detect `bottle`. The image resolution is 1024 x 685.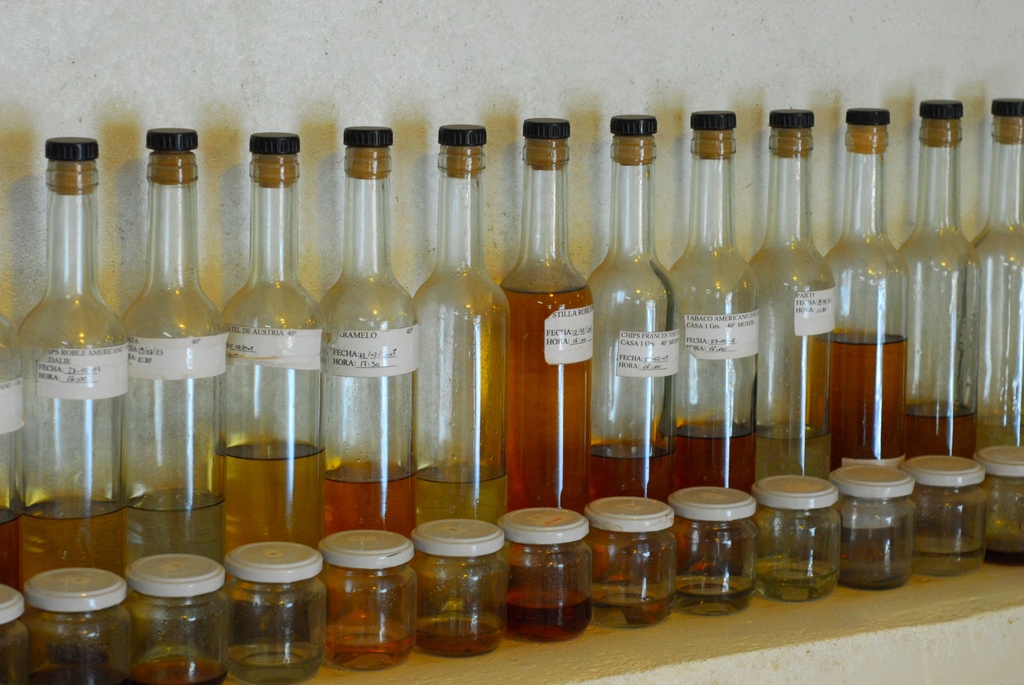
l=208, t=538, r=332, b=684.
